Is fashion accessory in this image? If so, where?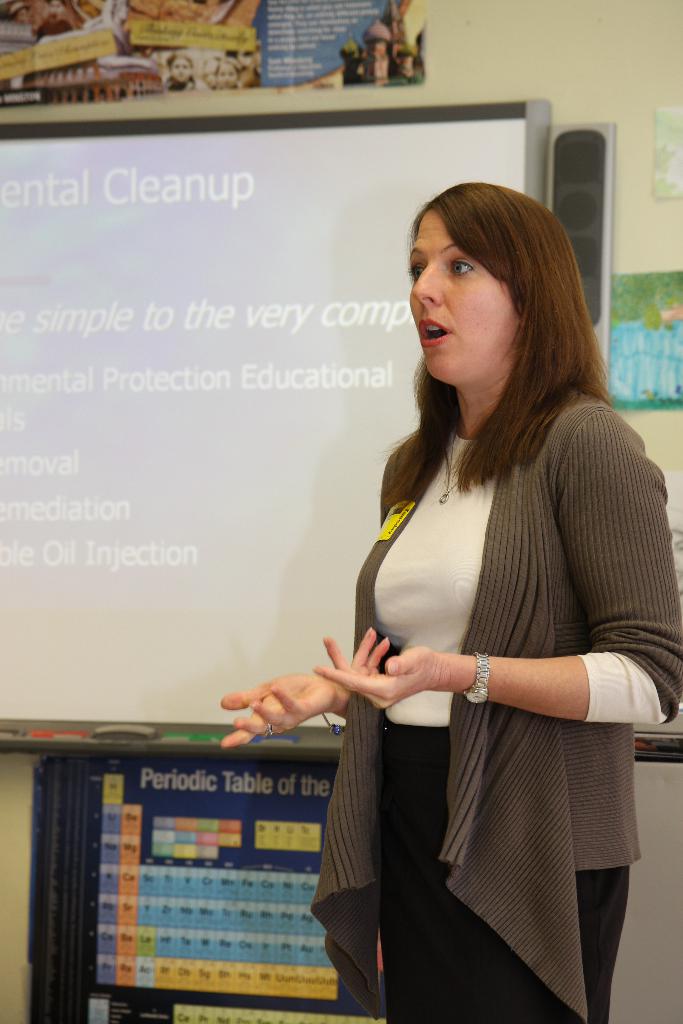
Yes, at {"x1": 264, "y1": 725, "x2": 273, "y2": 740}.
